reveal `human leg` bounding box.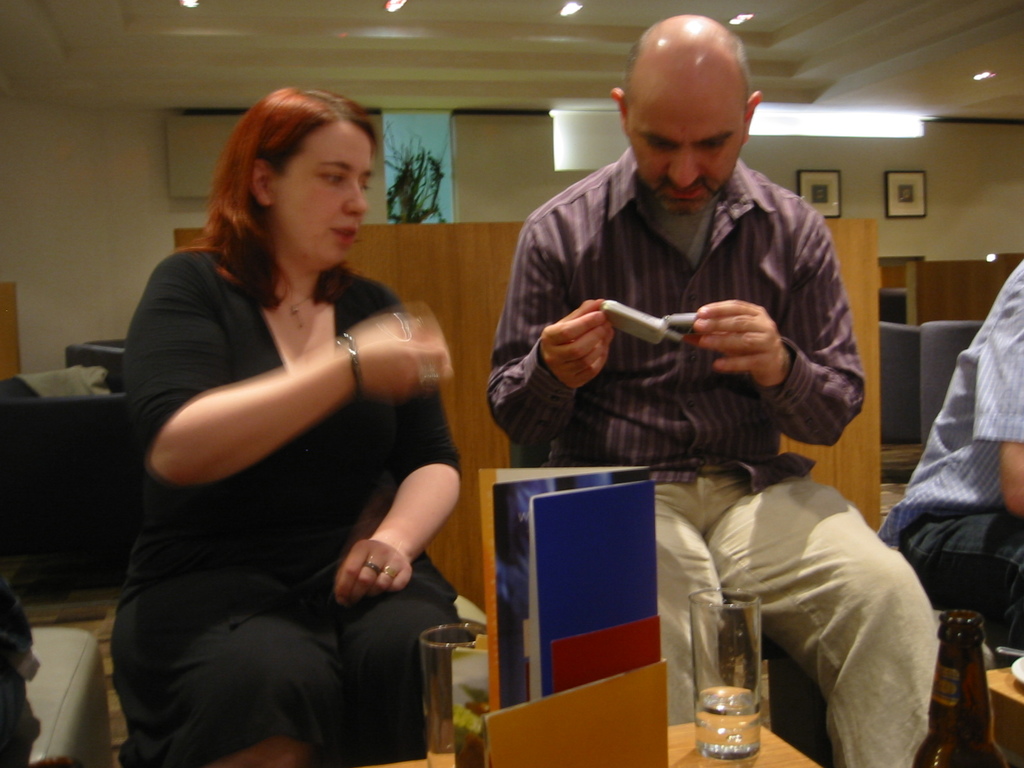
Revealed: pyautogui.locateOnScreen(591, 476, 718, 712).
